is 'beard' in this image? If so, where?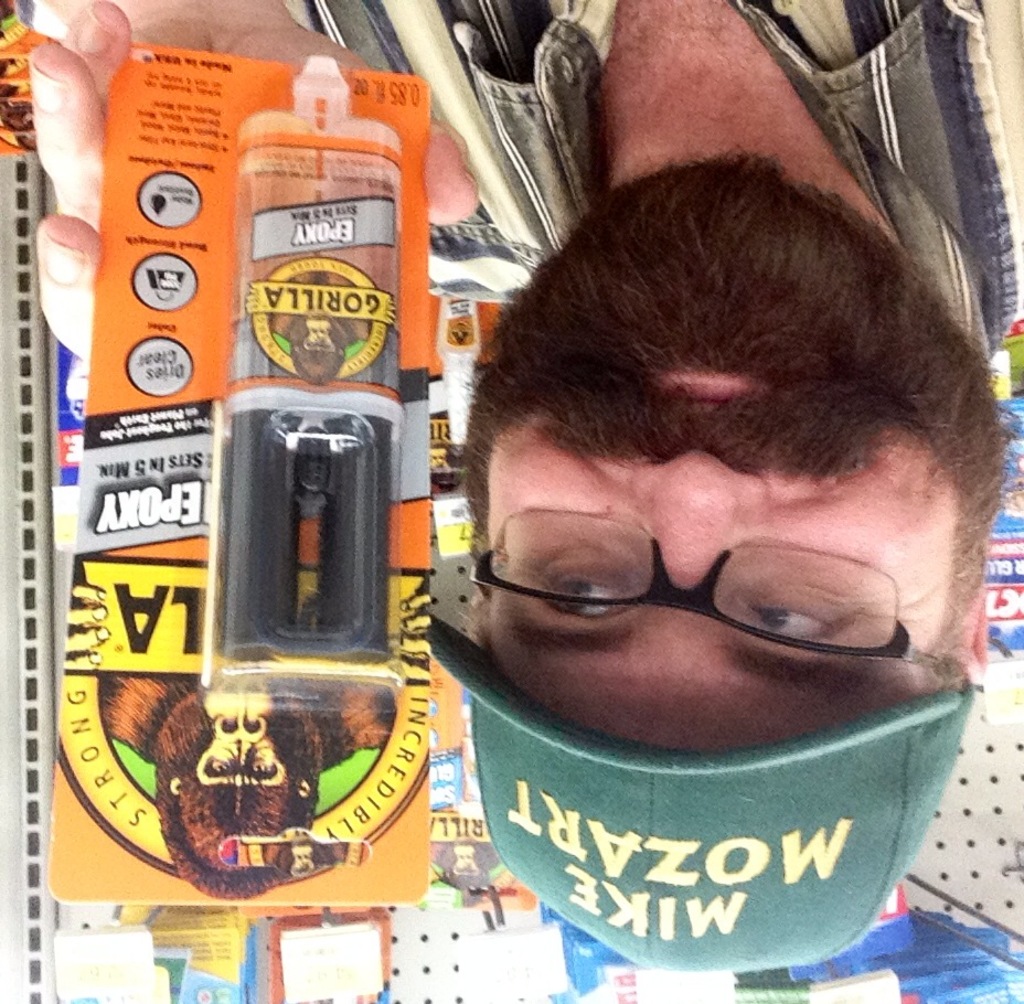
Yes, at 467:141:1006:597.
